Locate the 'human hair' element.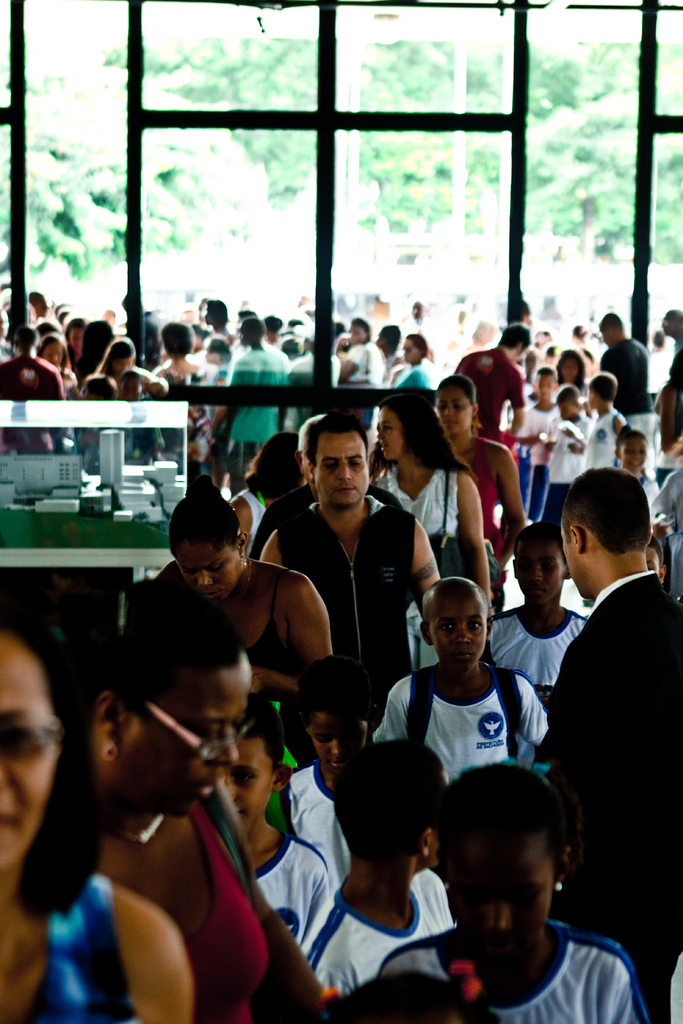
Element bbox: region(597, 311, 623, 330).
